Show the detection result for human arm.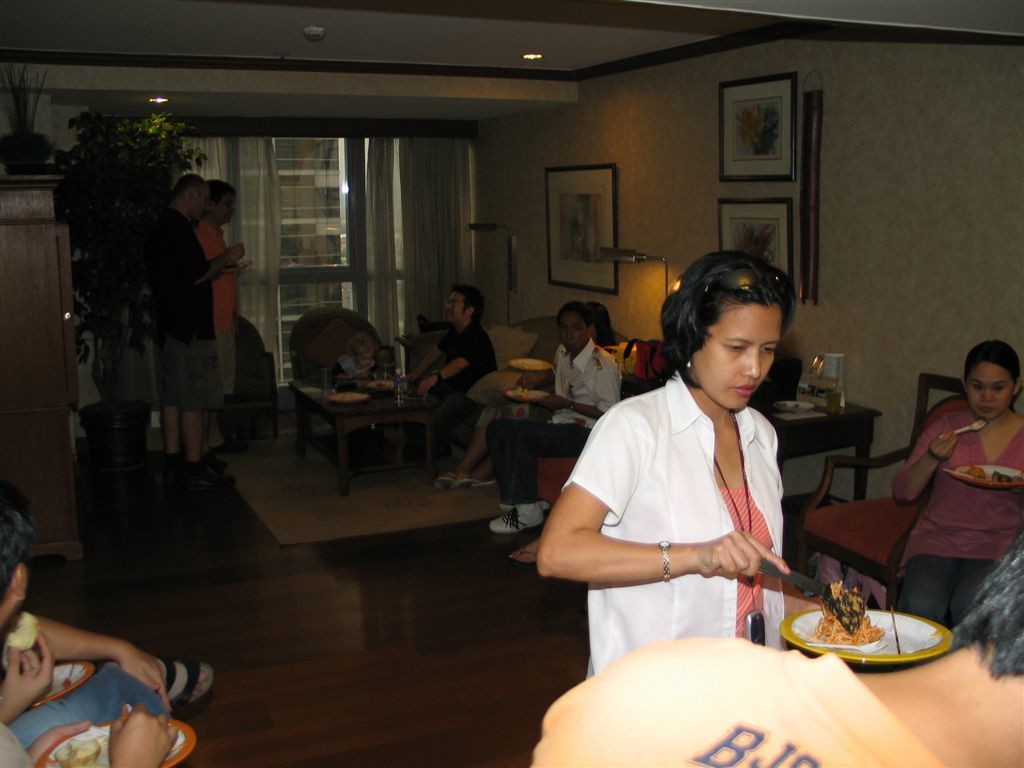
box(0, 631, 54, 724).
